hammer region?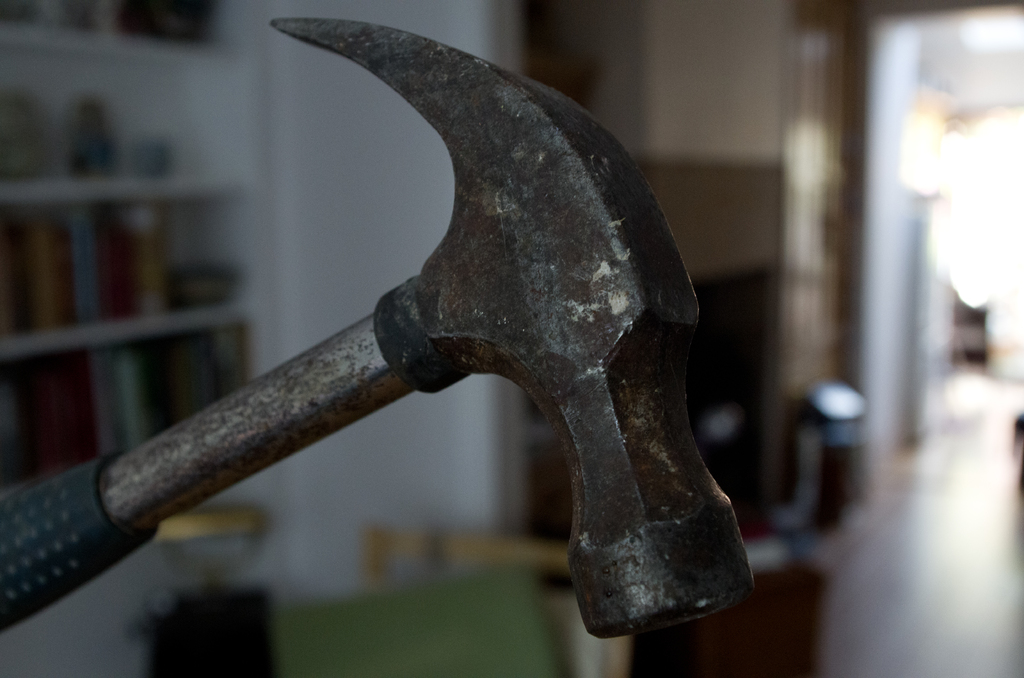
l=0, t=7, r=751, b=629
